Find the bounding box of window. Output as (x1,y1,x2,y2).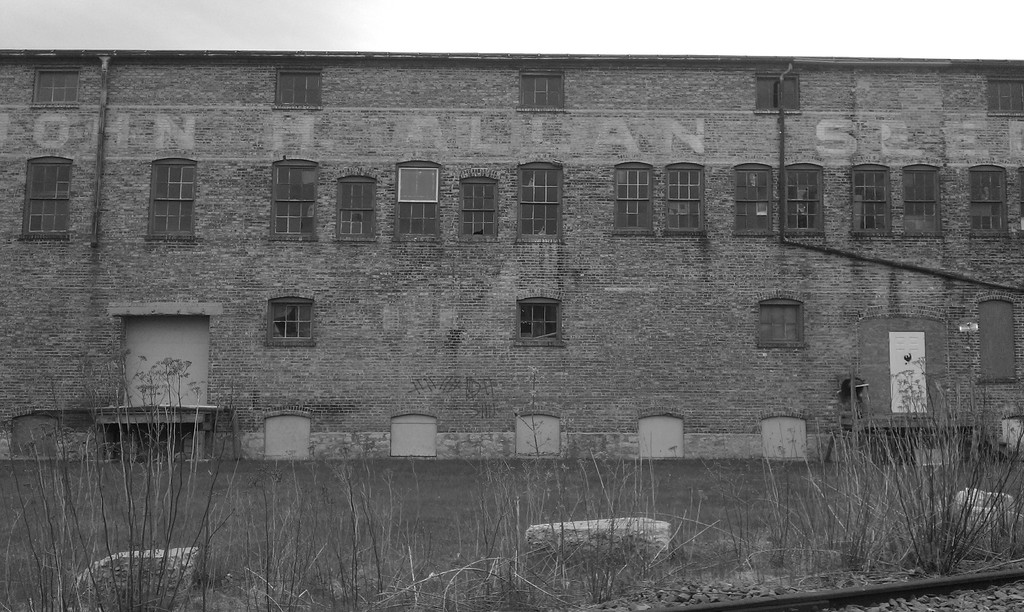
(668,164,703,240).
